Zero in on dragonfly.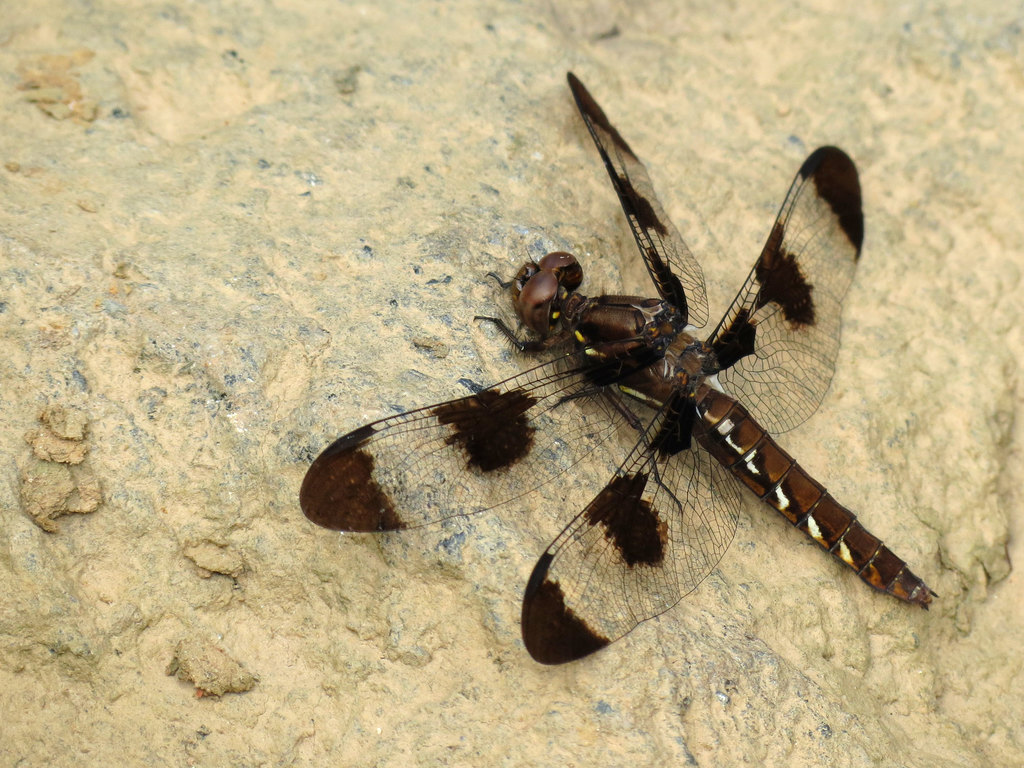
Zeroed in: (300, 70, 940, 667).
